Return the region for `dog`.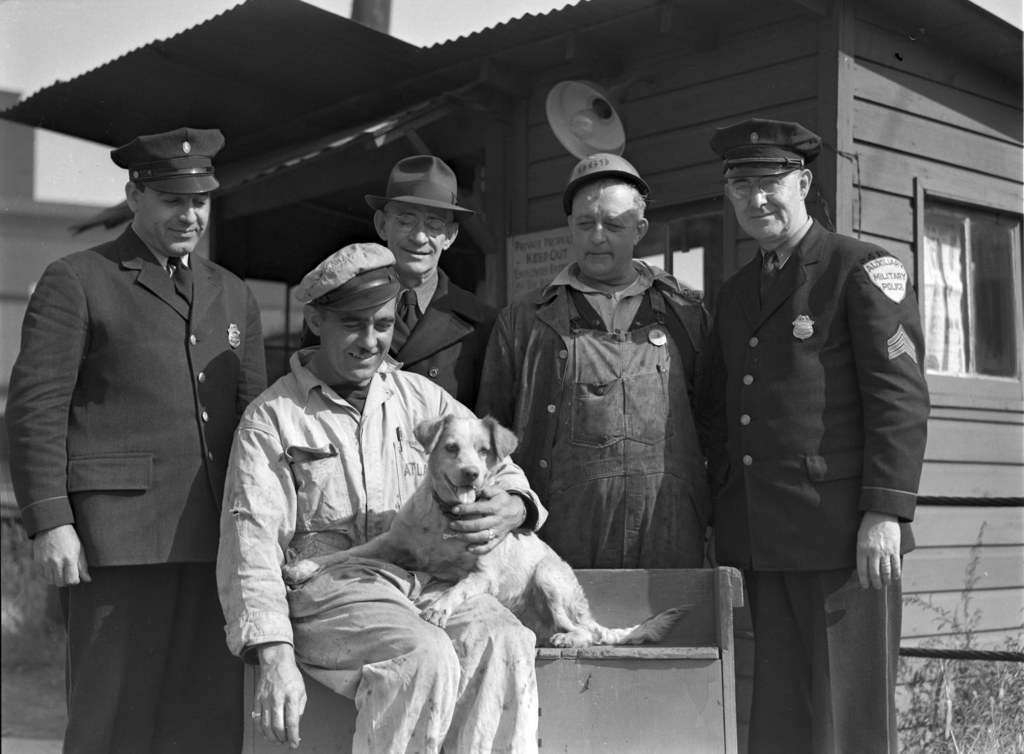
<bbox>279, 414, 698, 650</bbox>.
